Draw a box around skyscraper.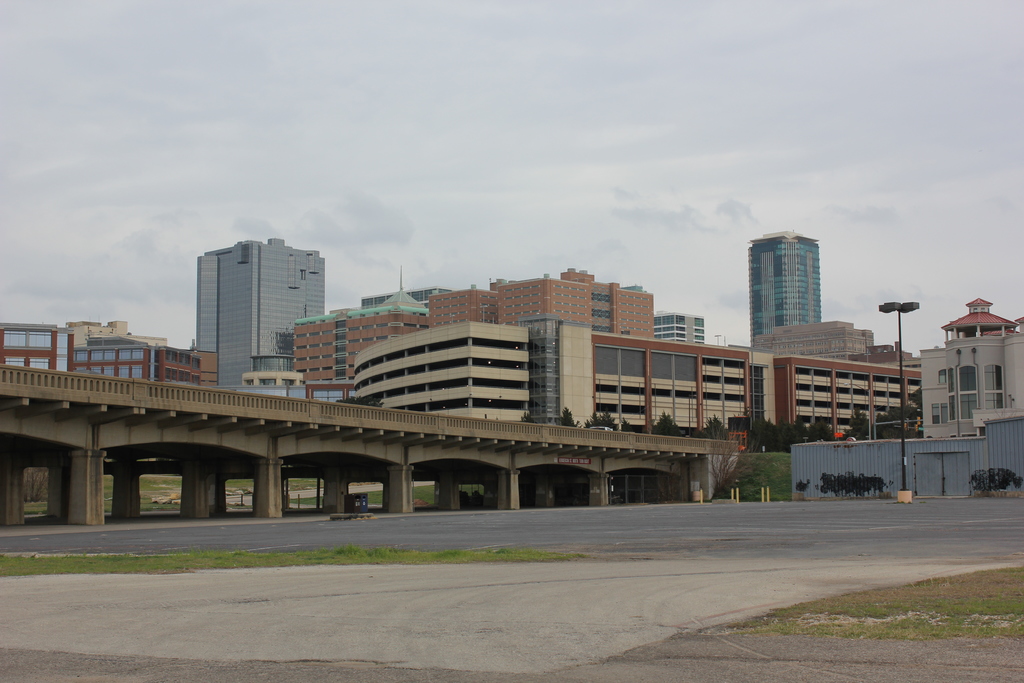
70 315 167 350.
